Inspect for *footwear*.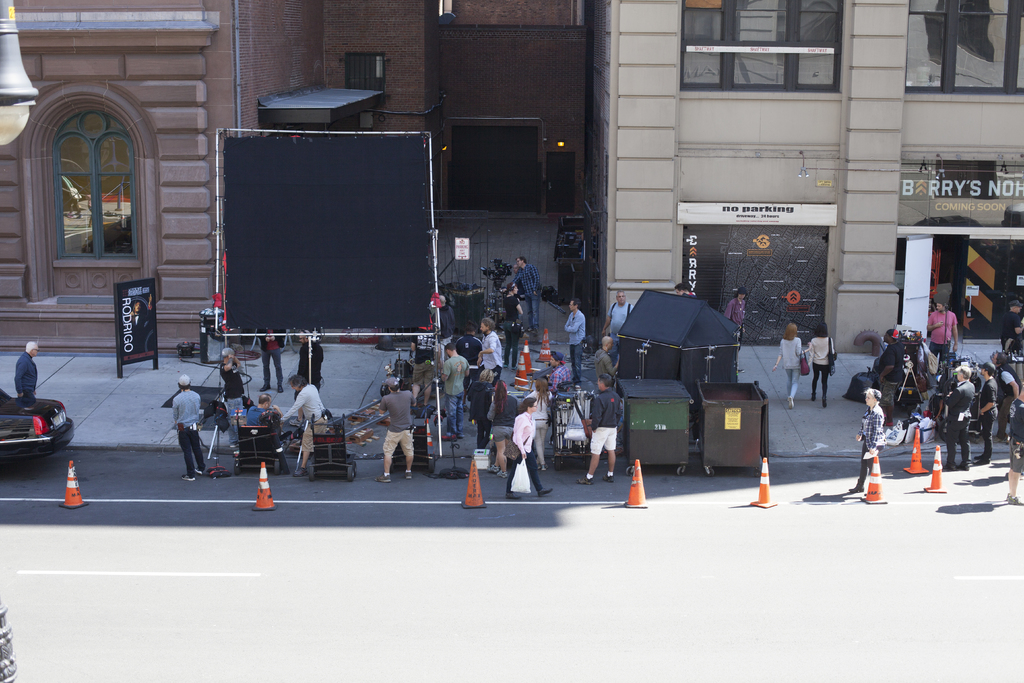
Inspection: [x1=510, y1=365, x2=518, y2=372].
